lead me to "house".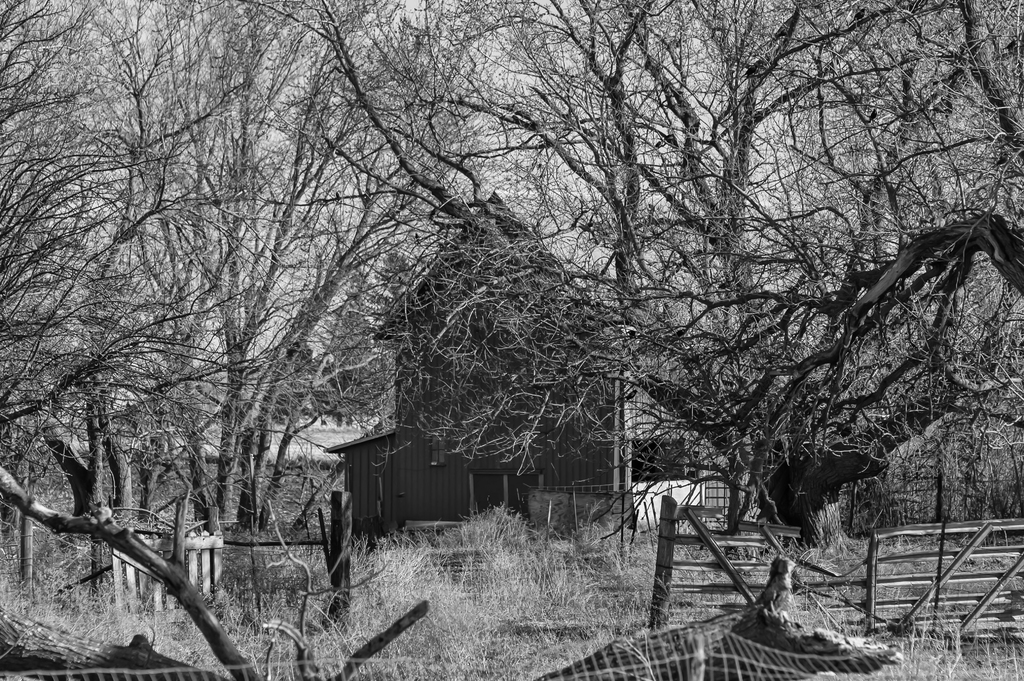
Lead to l=343, t=187, r=801, b=544.
